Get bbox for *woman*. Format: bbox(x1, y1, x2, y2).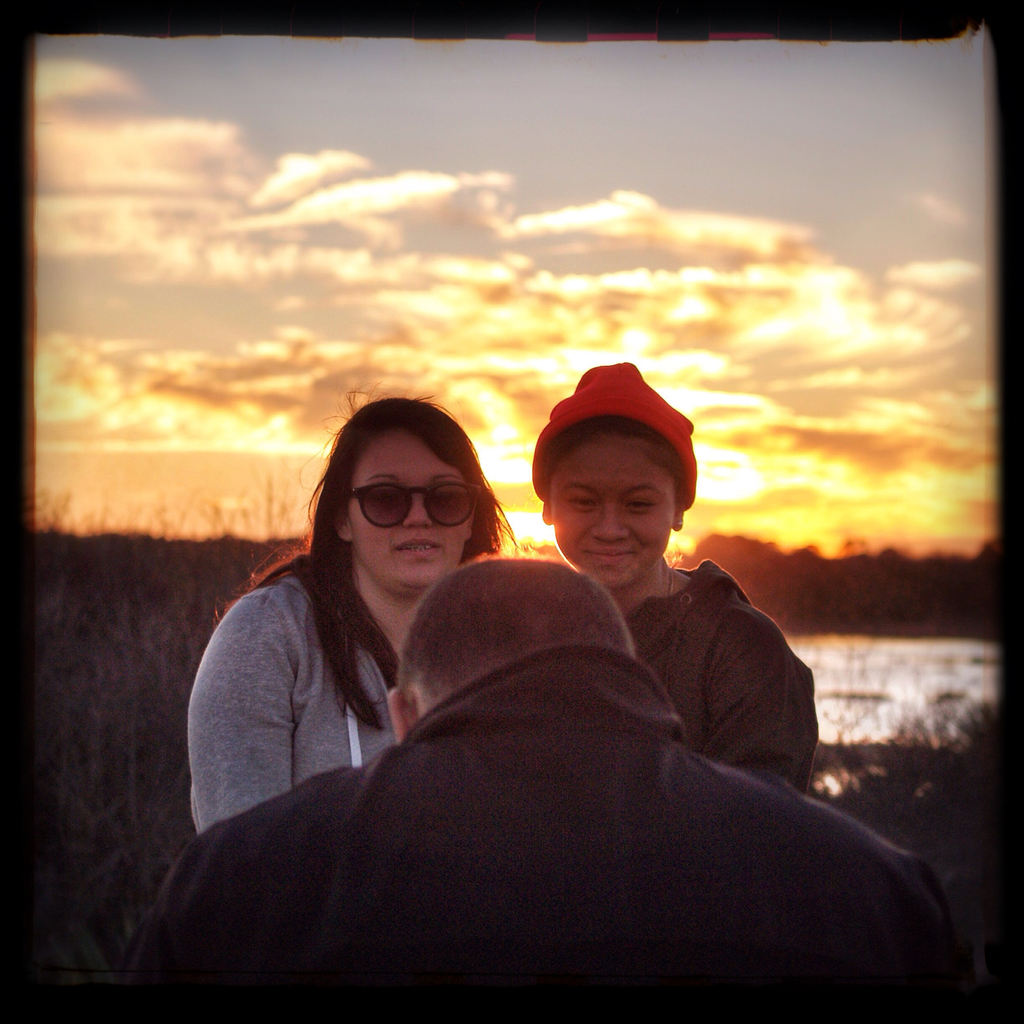
bbox(183, 392, 512, 824).
